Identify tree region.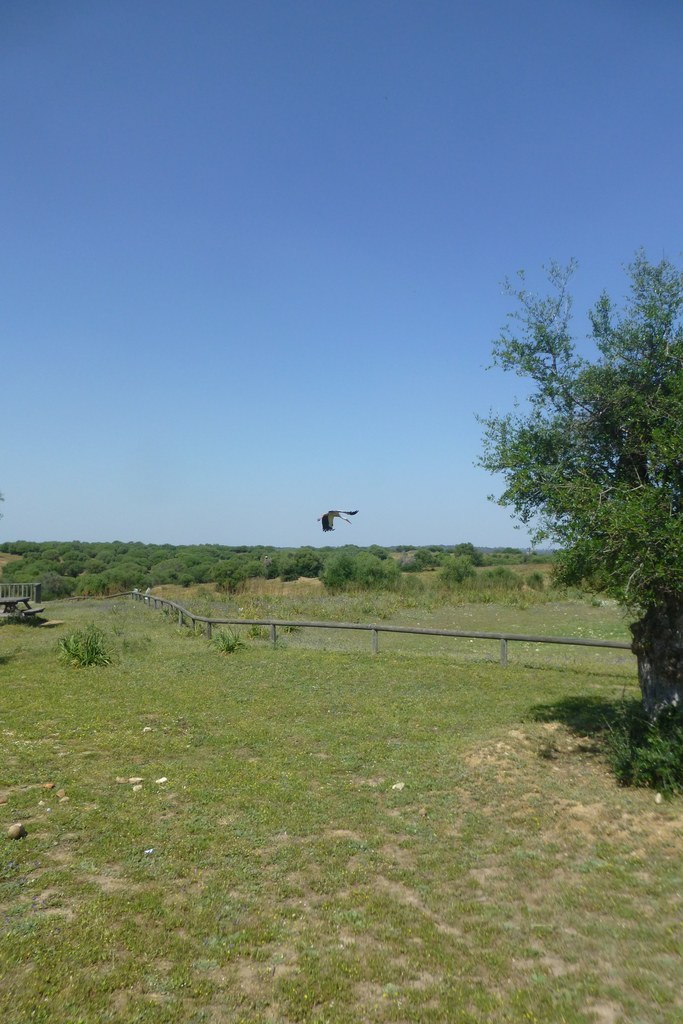
Region: locate(202, 557, 267, 589).
